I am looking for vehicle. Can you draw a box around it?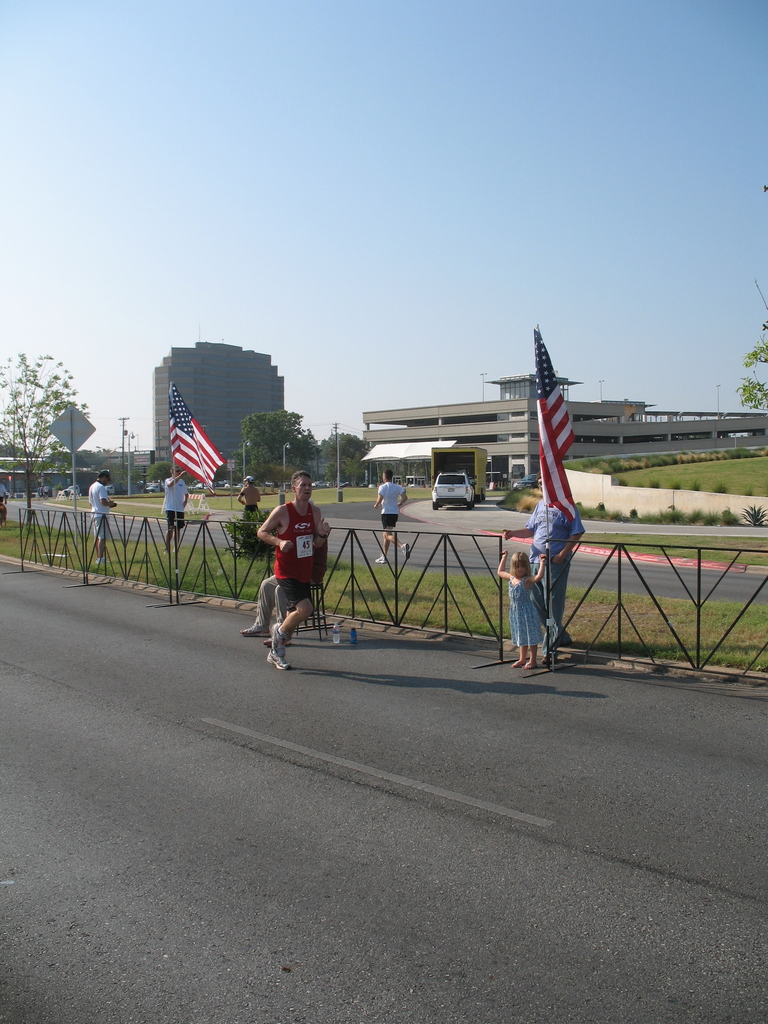
Sure, the bounding box is BBox(433, 468, 476, 509).
